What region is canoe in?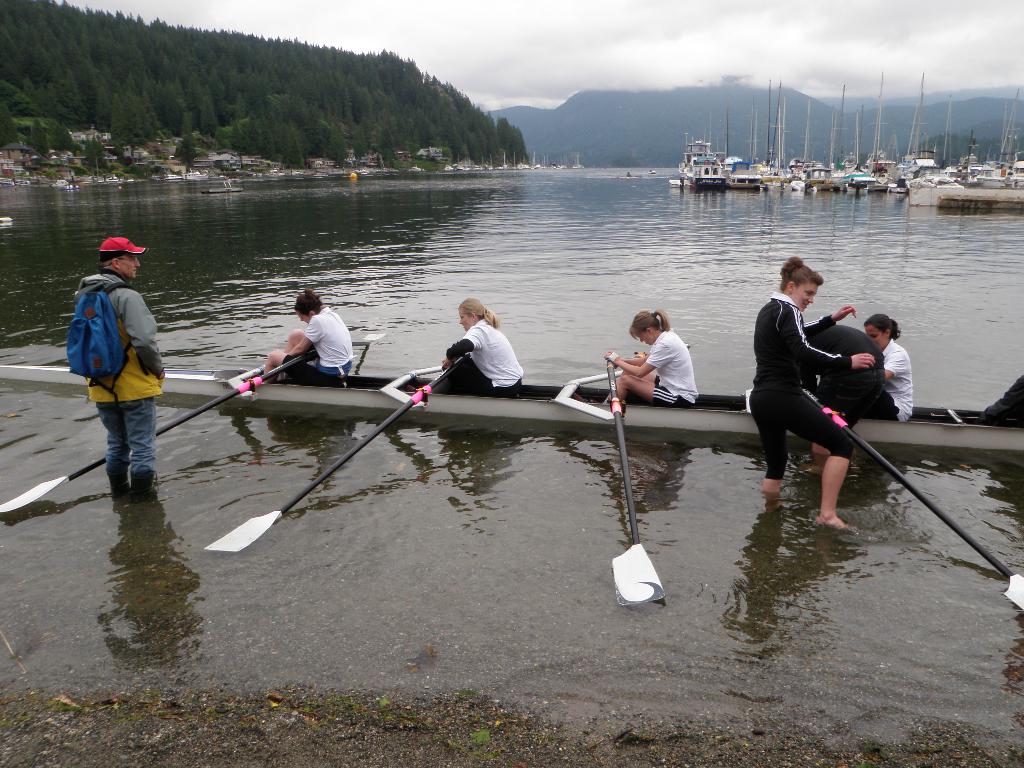
(x1=0, y1=367, x2=1023, y2=435).
